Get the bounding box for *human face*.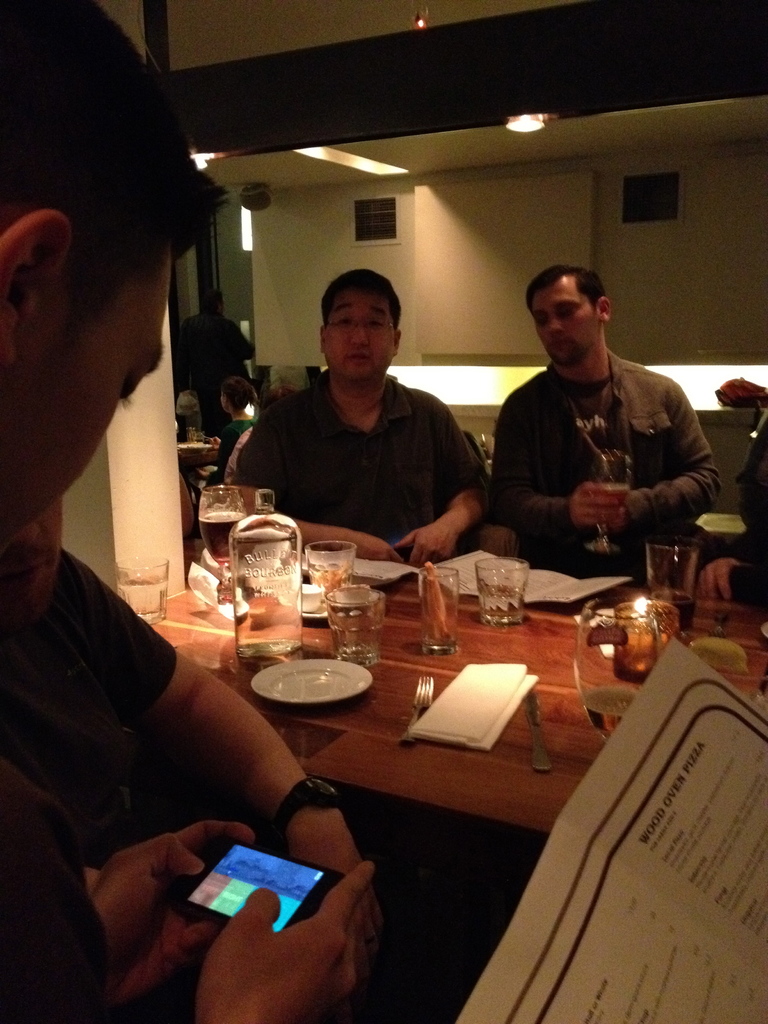
bbox(525, 267, 605, 360).
